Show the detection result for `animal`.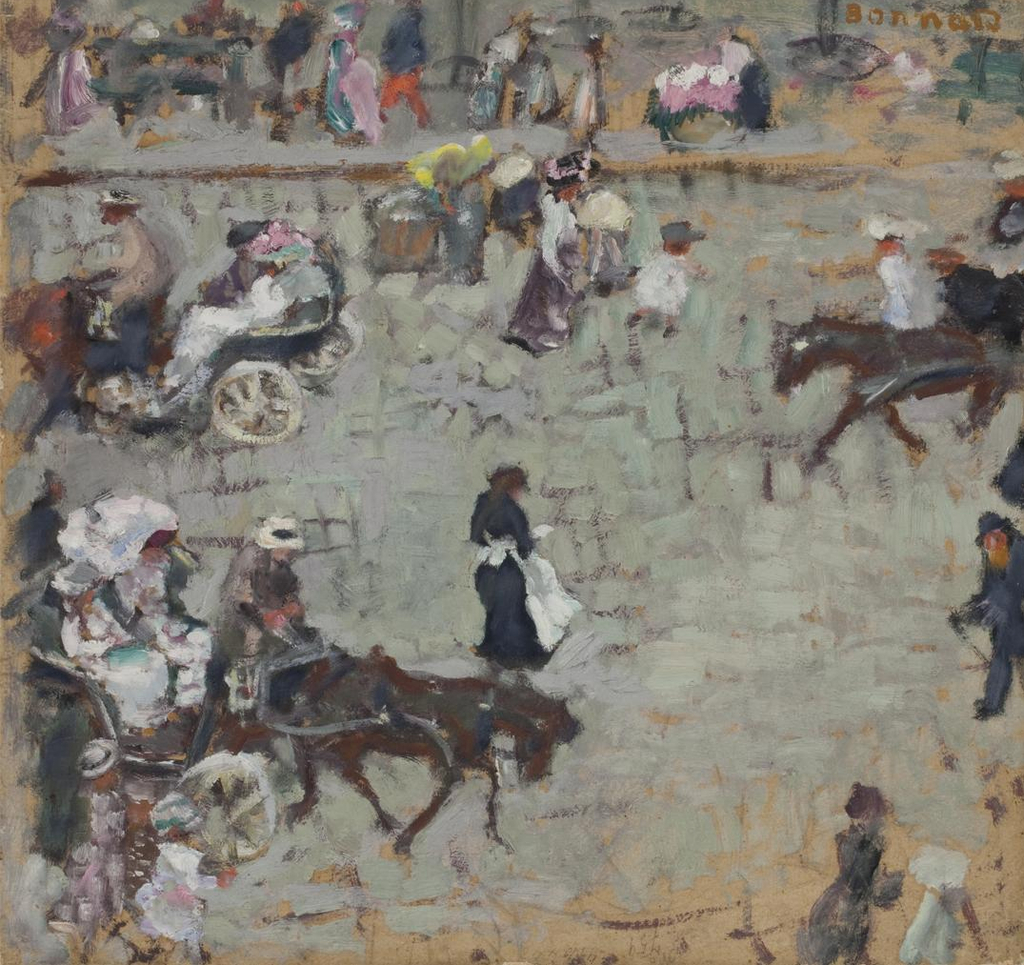
{"left": 796, "top": 818, "right": 900, "bottom": 957}.
